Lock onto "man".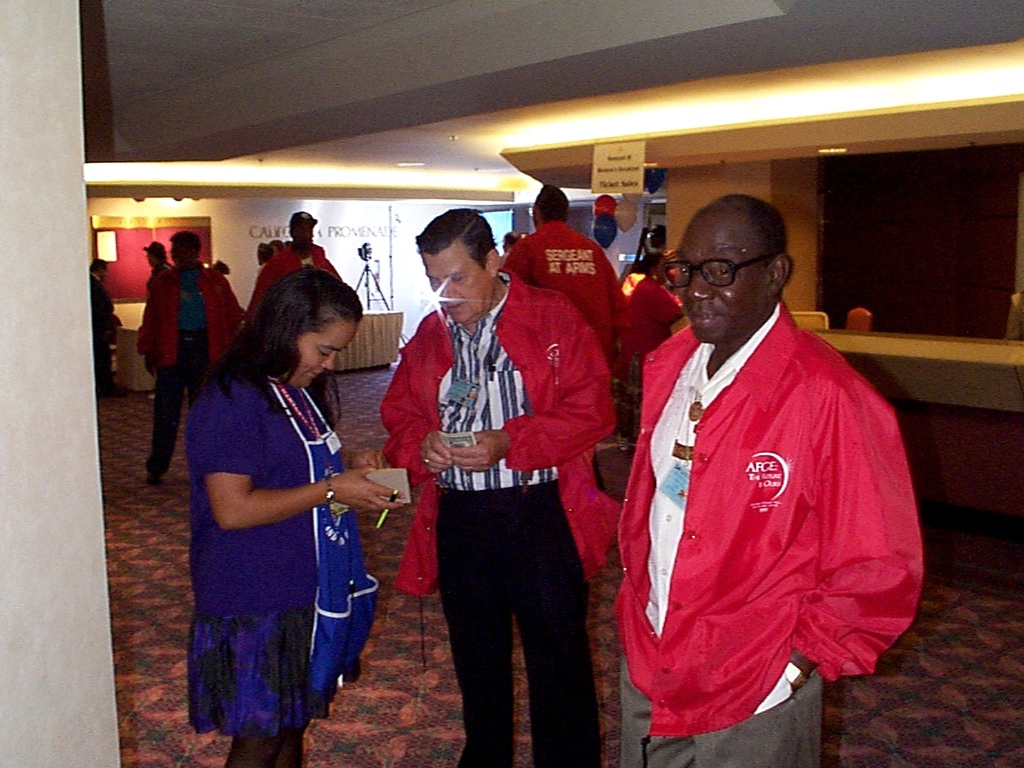
Locked: BBox(138, 230, 246, 482).
